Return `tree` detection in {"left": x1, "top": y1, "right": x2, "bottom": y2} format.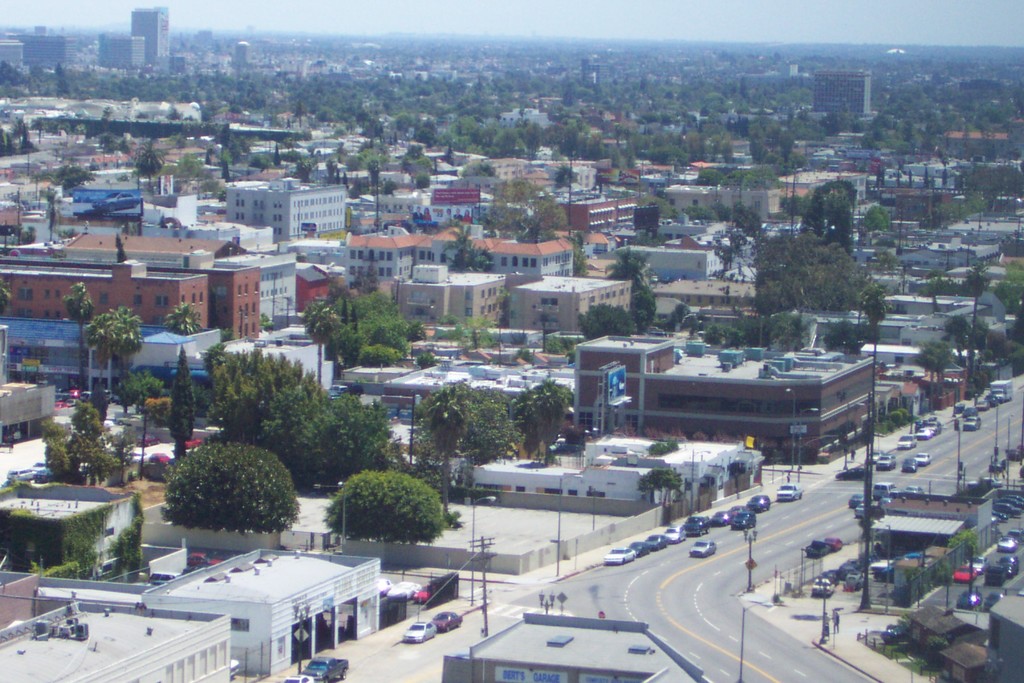
{"left": 444, "top": 219, "right": 484, "bottom": 267}.
